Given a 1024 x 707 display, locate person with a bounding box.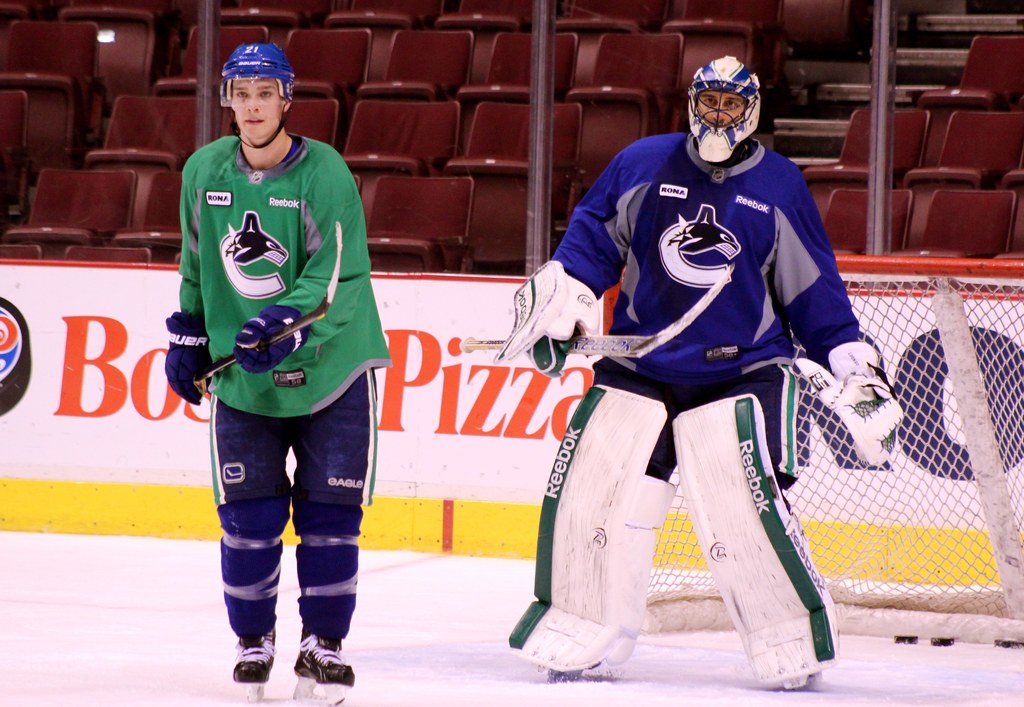
Located: bbox=[155, 51, 392, 693].
